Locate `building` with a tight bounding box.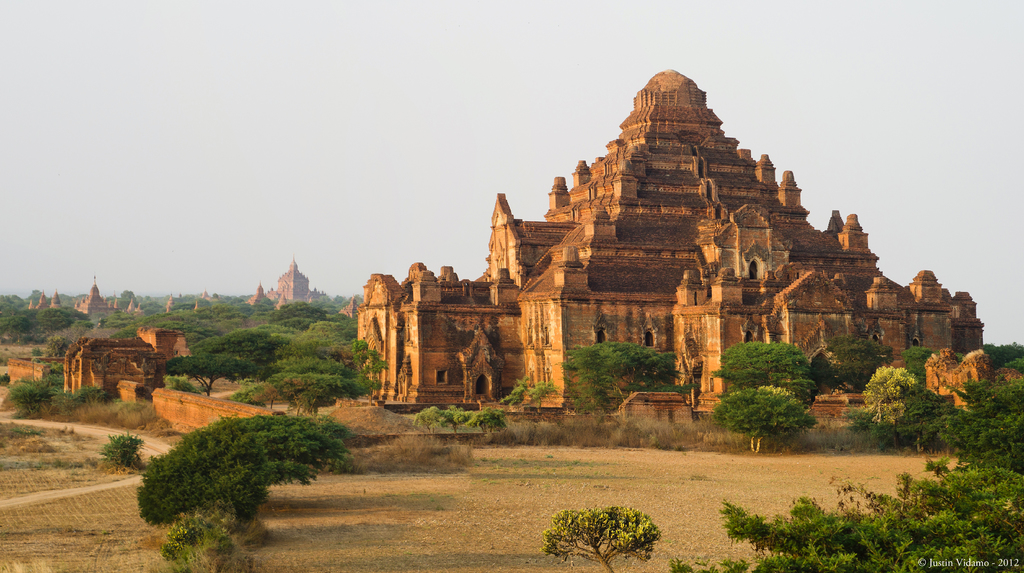
locate(81, 277, 111, 316).
